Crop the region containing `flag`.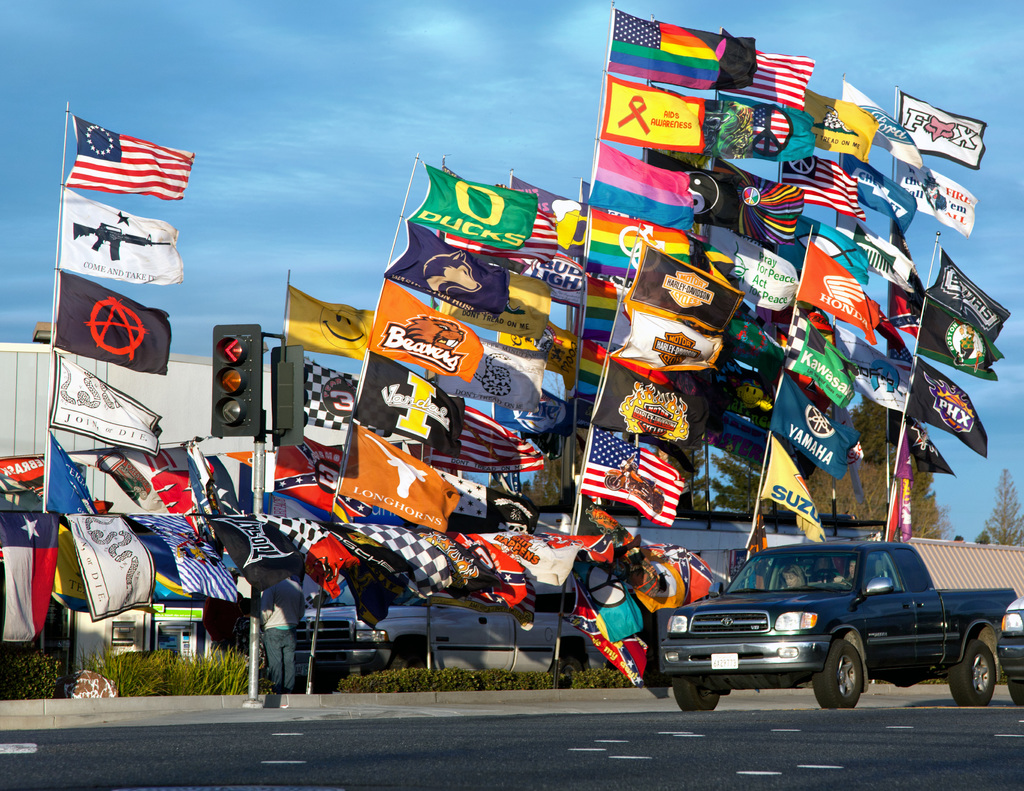
Crop region: bbox(135, 470, 214, 543).
